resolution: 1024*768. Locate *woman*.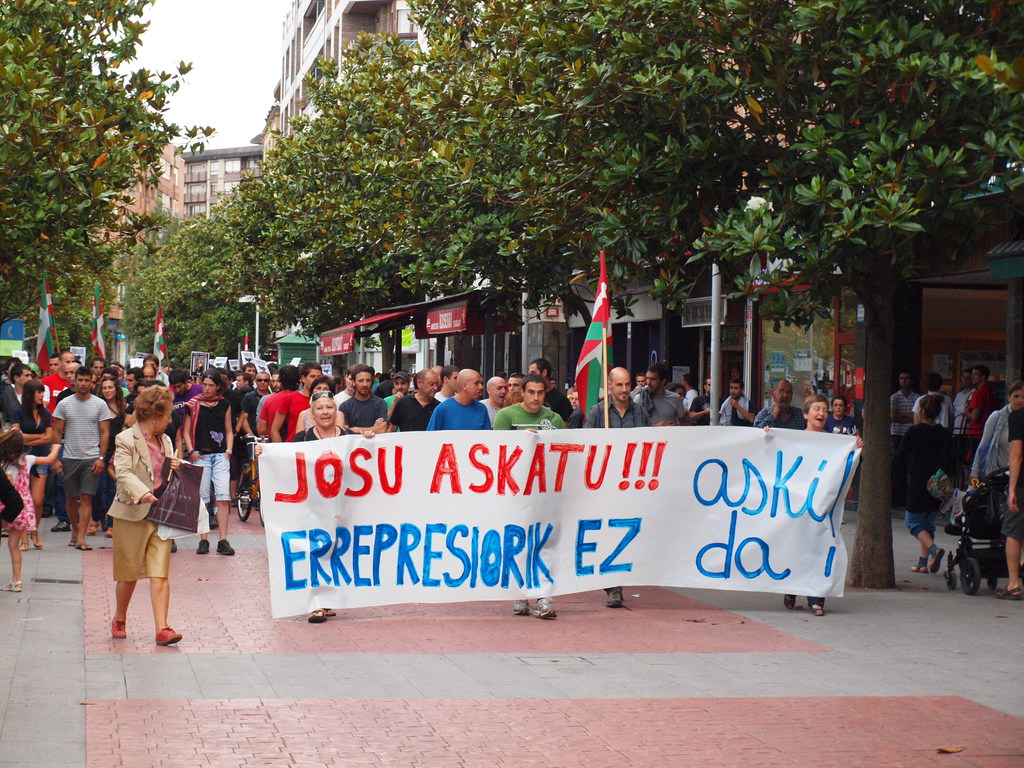
locate(86, 367, 184, 654).
